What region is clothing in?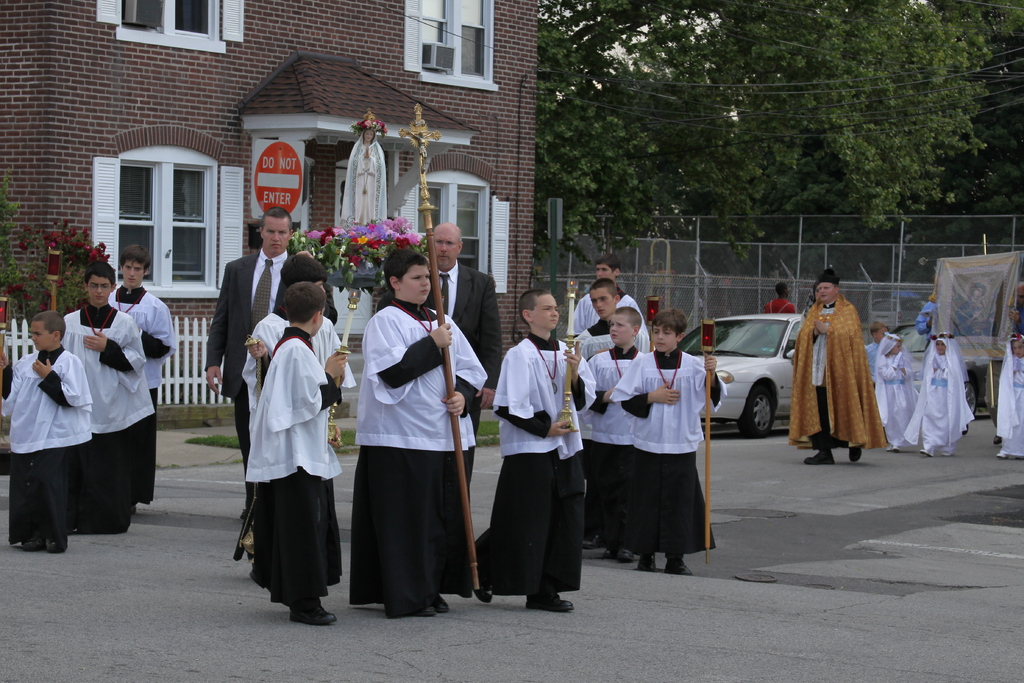
l=234, t=313, r=357, b=573.
